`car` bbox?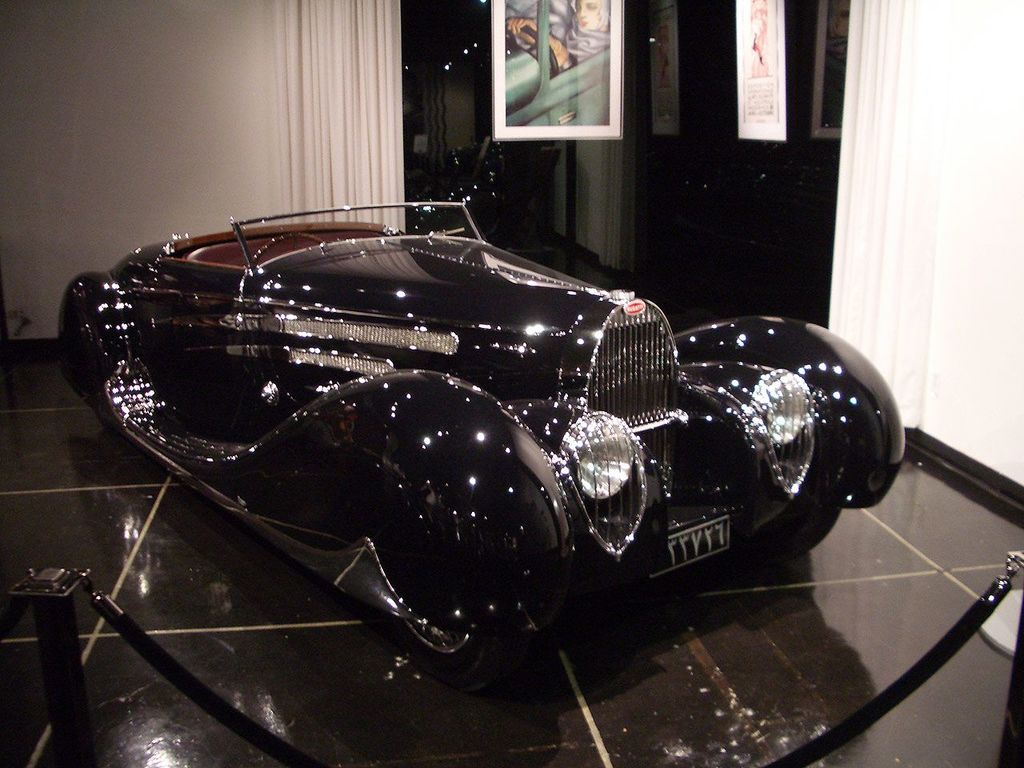
detection(66, 174, 865, 691)
